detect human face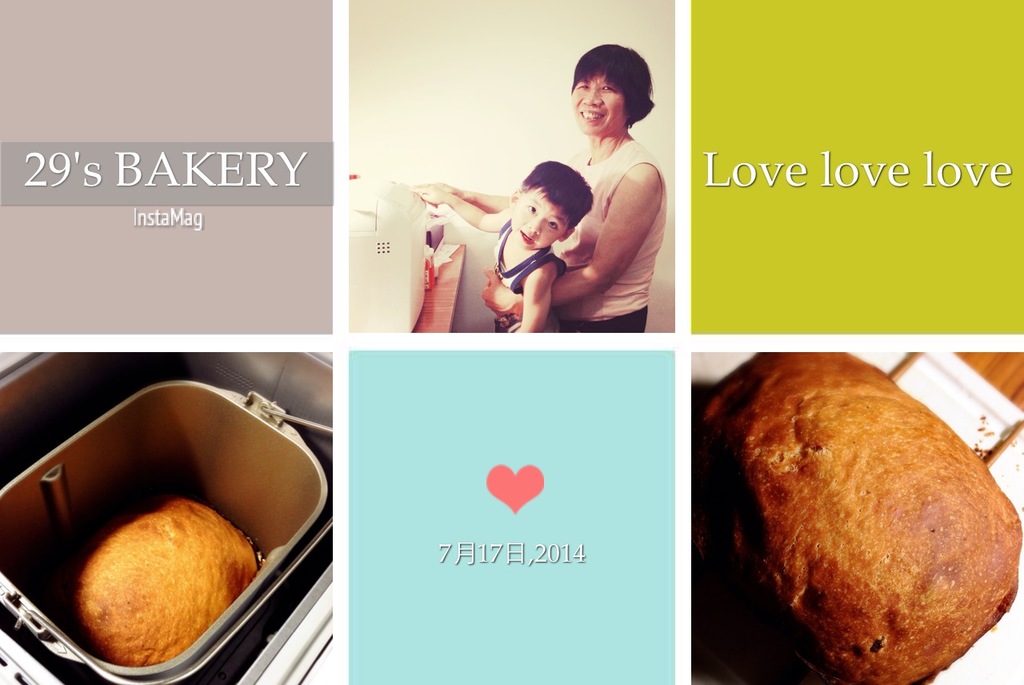
box(571, 71, 625, 134)
